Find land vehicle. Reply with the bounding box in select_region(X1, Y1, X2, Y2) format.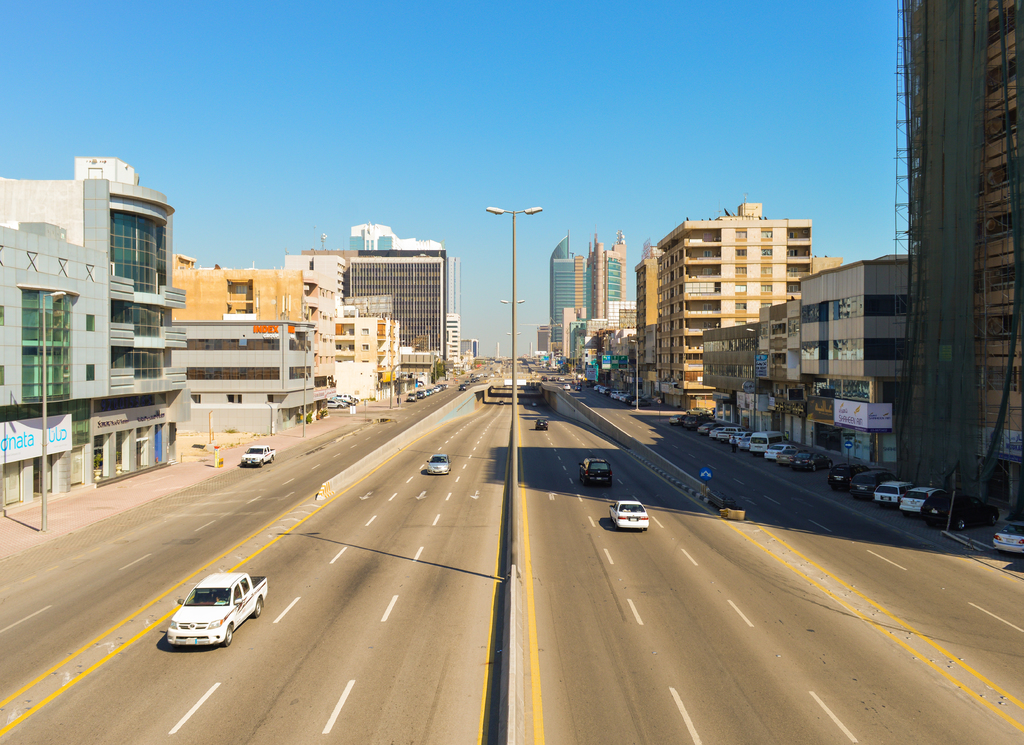
select_region(870, 480, 917, 507).
